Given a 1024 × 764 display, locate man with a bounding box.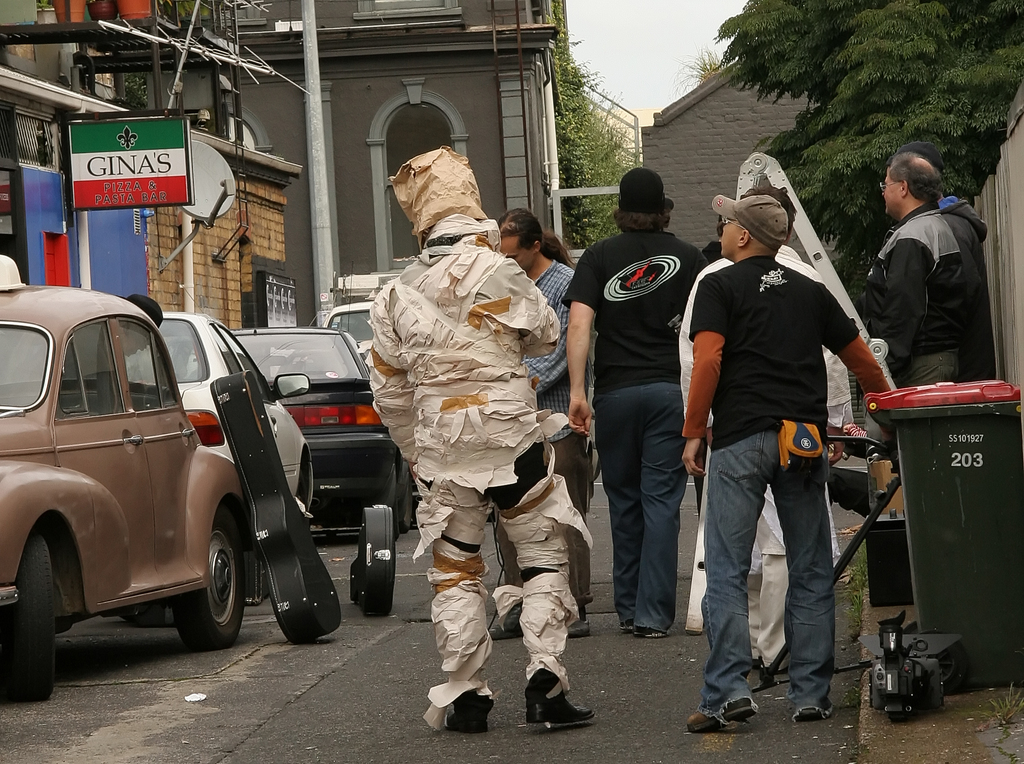
Located: crop(362, 158, 591, 730).
